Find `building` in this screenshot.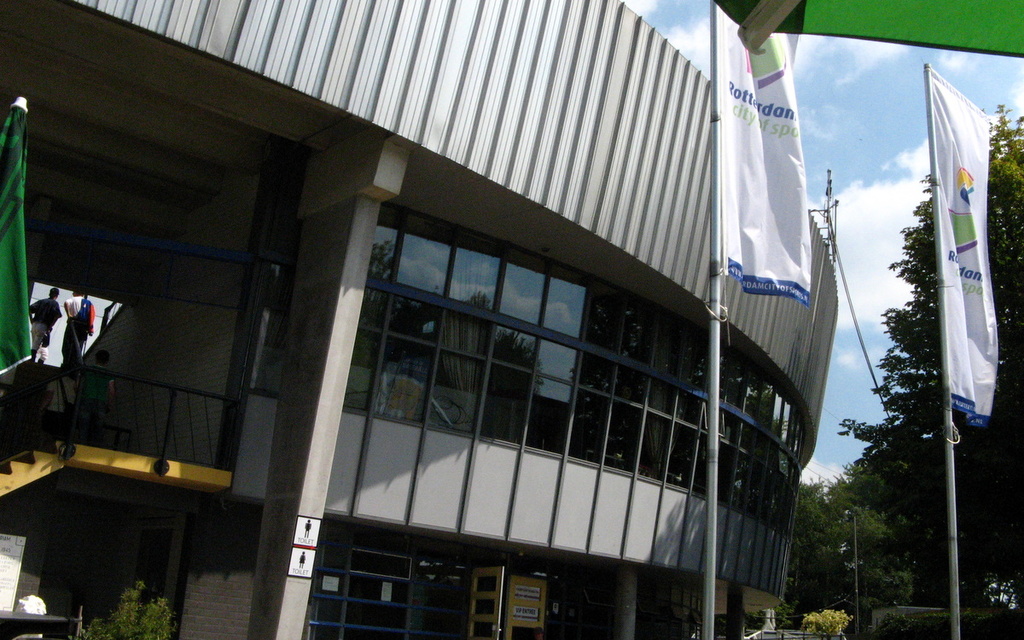
The bounding box for `building` is box(0, 0, 841, 639).
